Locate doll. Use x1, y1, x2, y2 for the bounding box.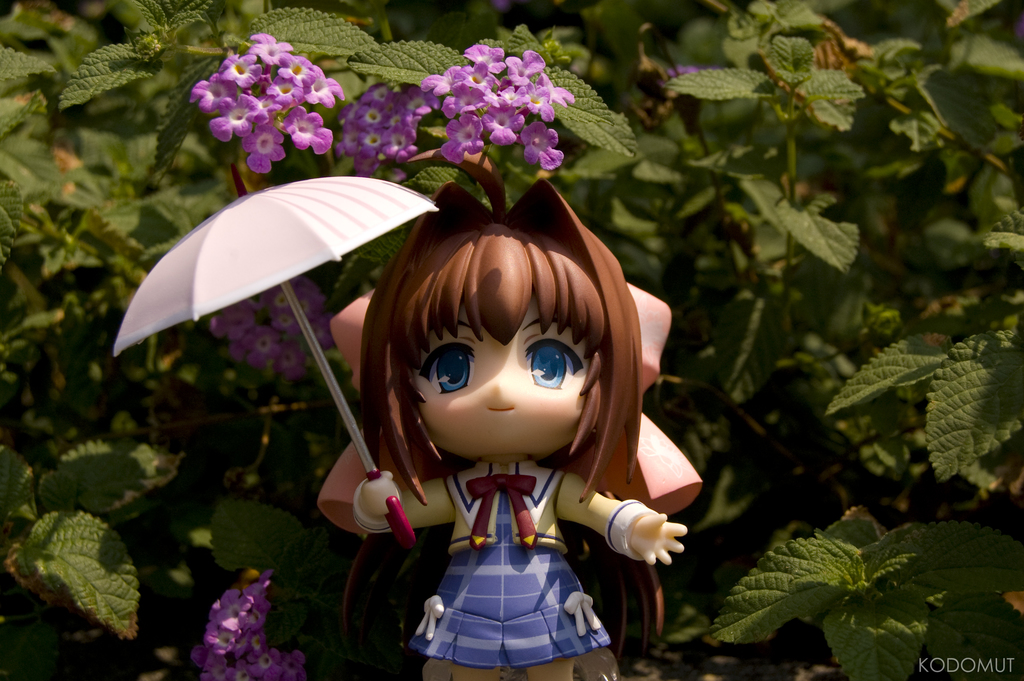
289, 169, 712, 680.
